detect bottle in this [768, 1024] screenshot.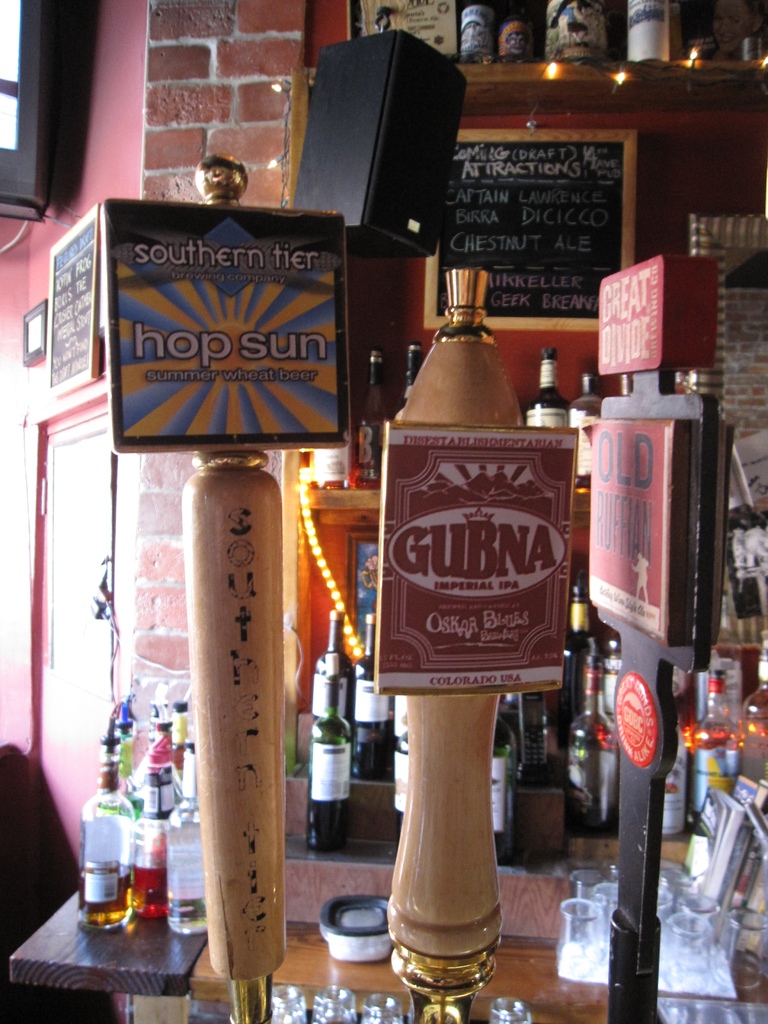
Detection: (left=533, top=0, right=612, bottom=71).
